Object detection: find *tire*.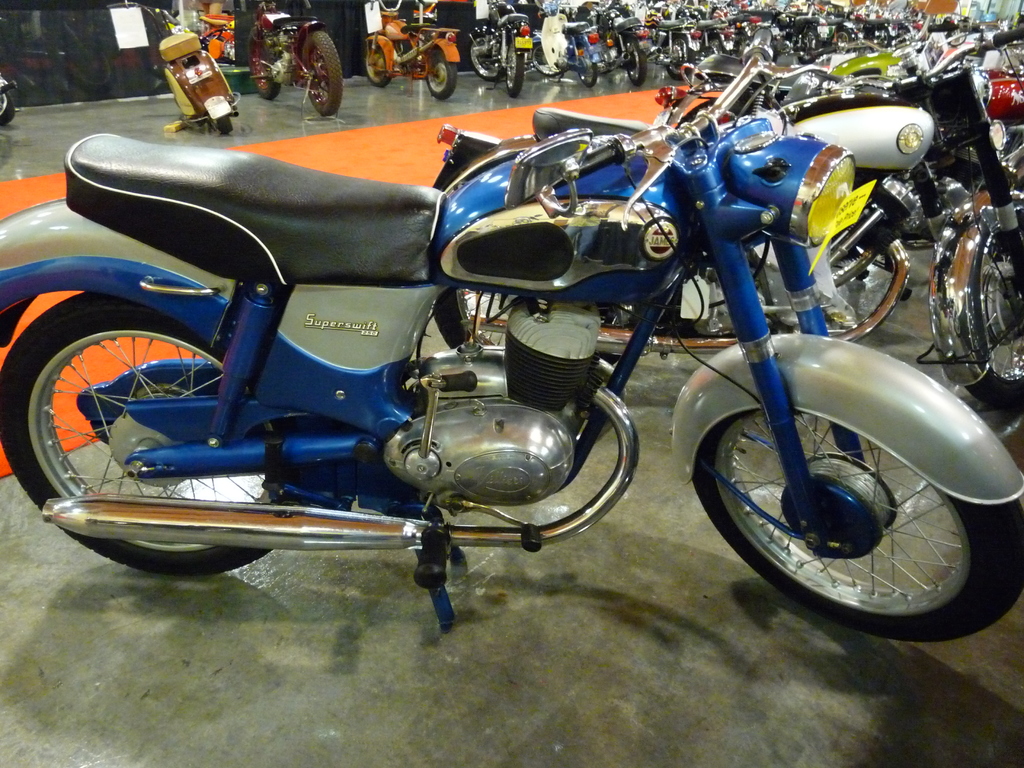
<box>735,29,749,62</box>.
